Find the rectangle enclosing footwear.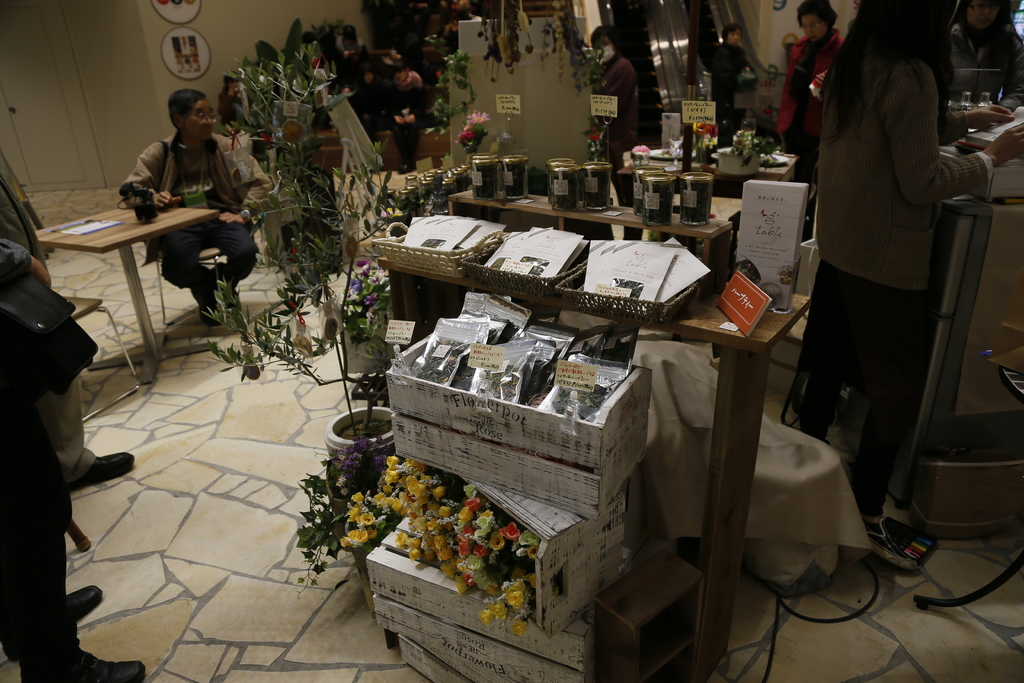
[x1=193, y1=273, x2=222, y2=323].
